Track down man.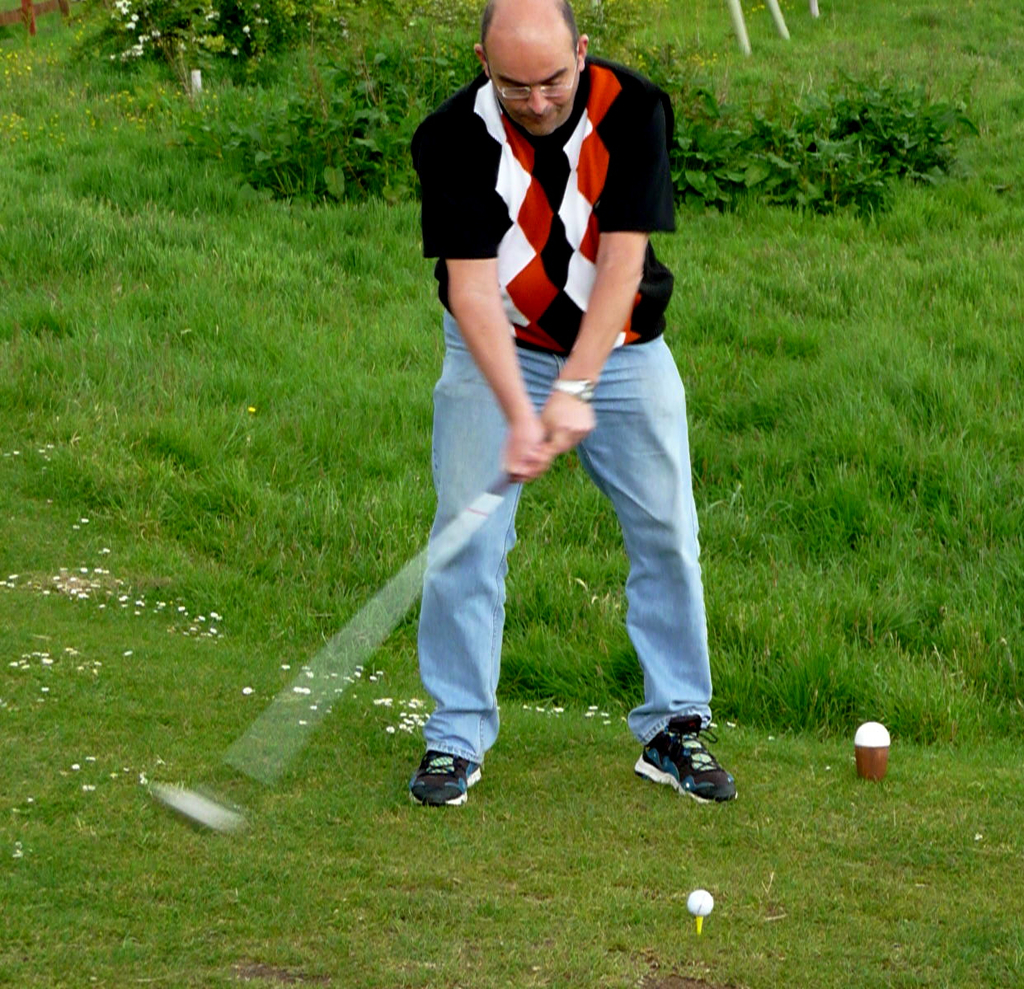
Tracked to 386,0,718,784.
